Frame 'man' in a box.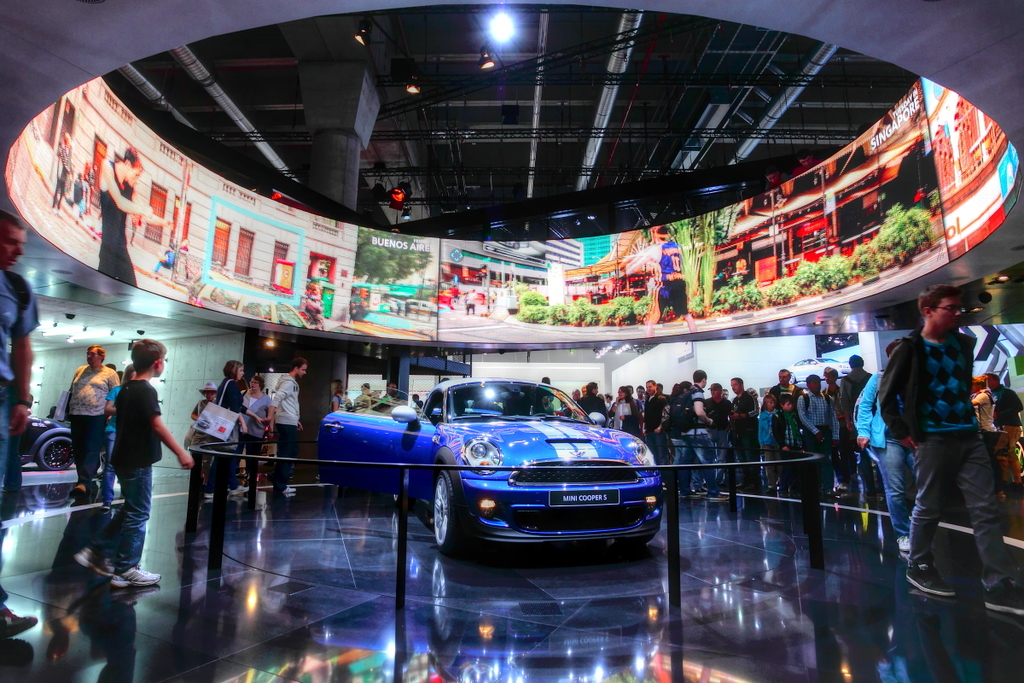
[left=263, top=355, right=304, bottom=494].
